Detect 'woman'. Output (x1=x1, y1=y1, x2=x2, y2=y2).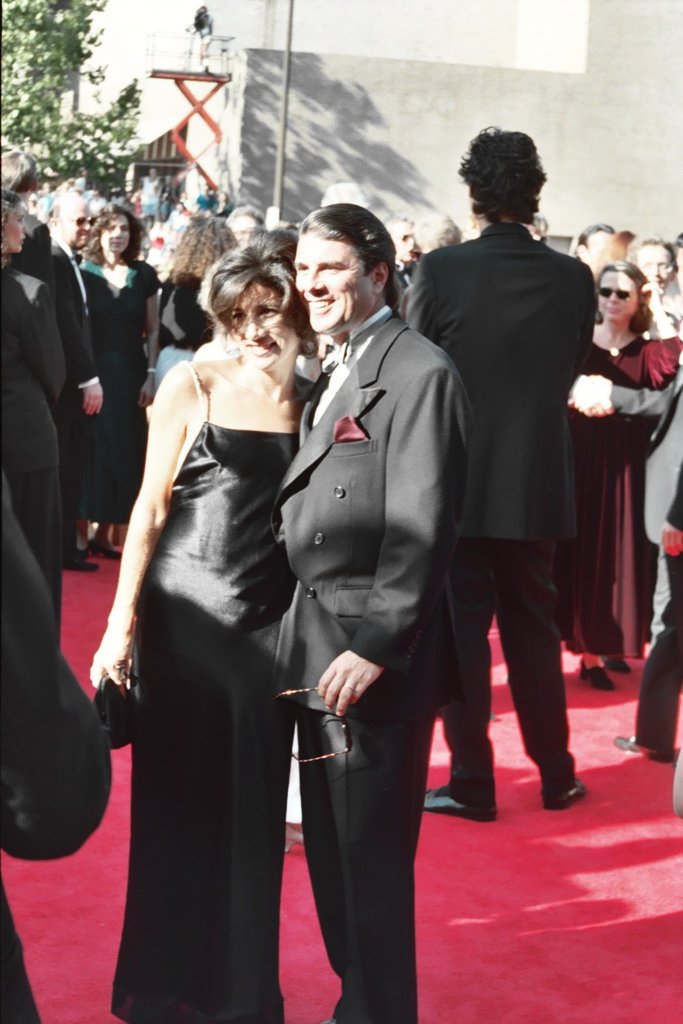
(x1=550, y1=259, x2=682, y2=691).
